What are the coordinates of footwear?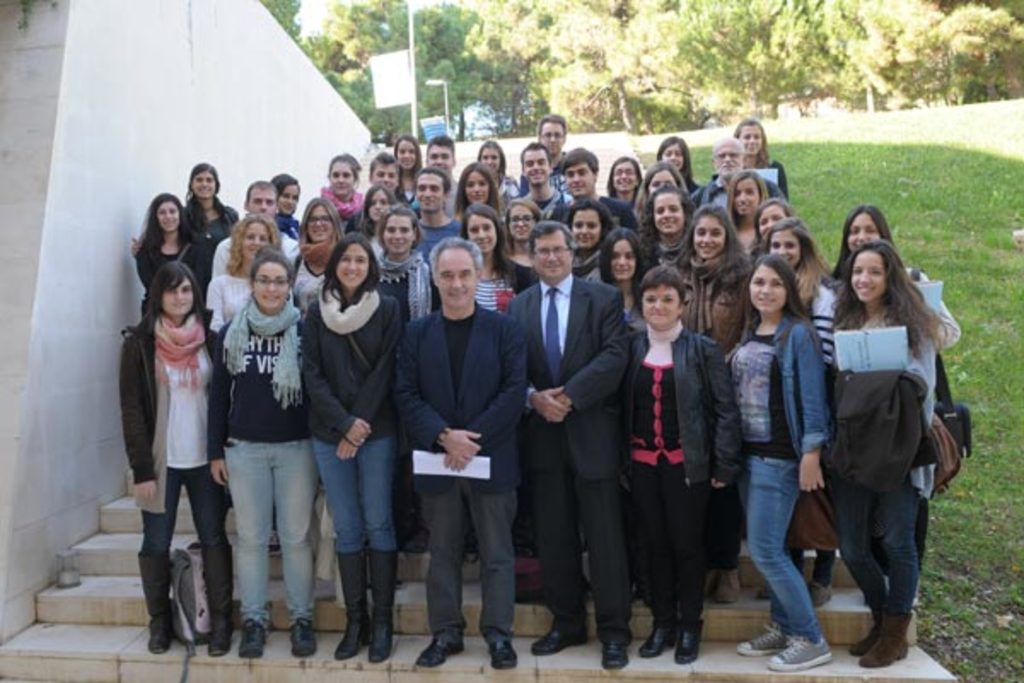
[x1=331, y1=552, x2=375, y2=657].
